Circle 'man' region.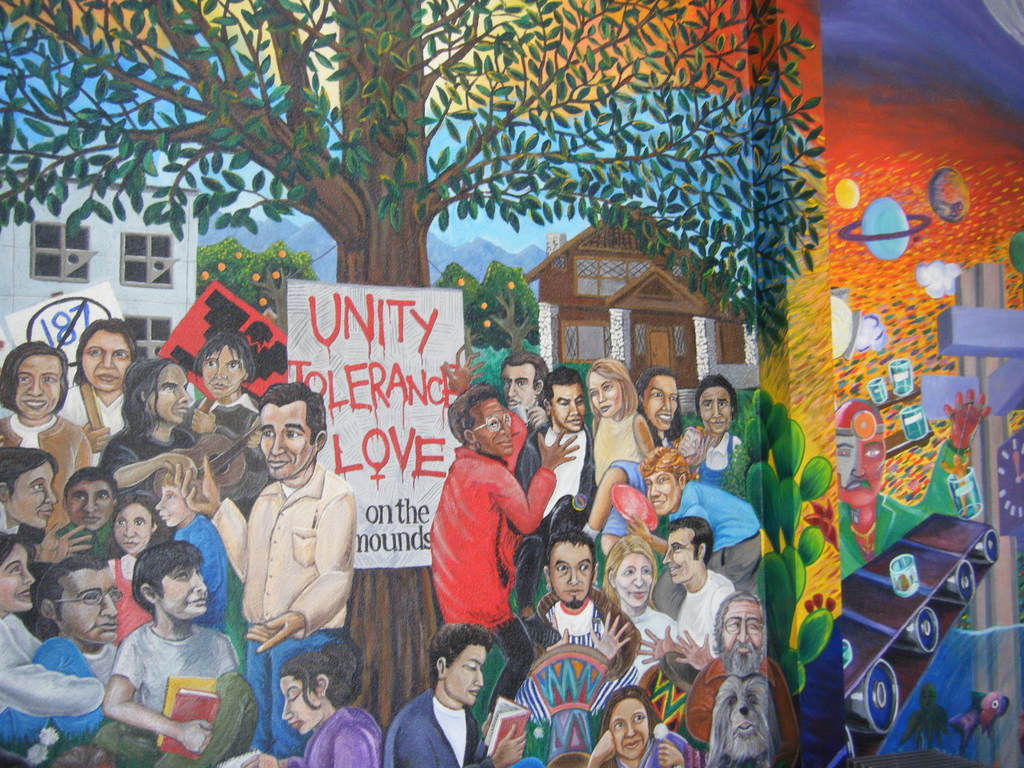
Region: bbox=[513, 367, 613, 624].
